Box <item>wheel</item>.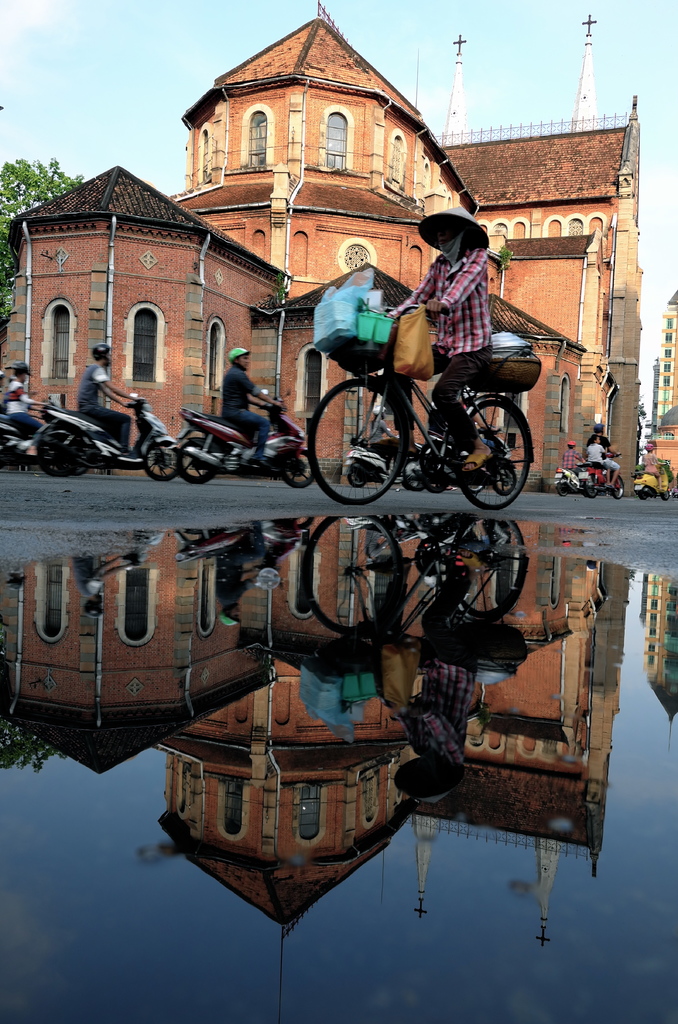
crop(284, 449, 321, 483).
